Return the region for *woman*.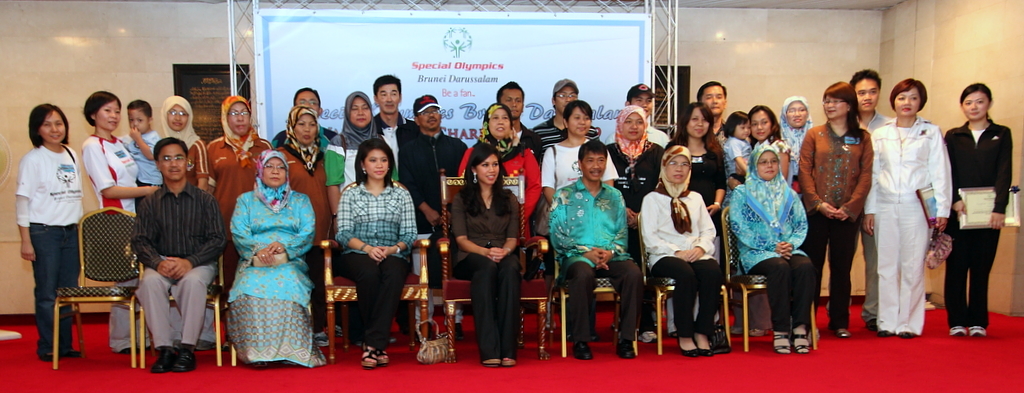
[left=81, top=97, right=158, bottom=353].
